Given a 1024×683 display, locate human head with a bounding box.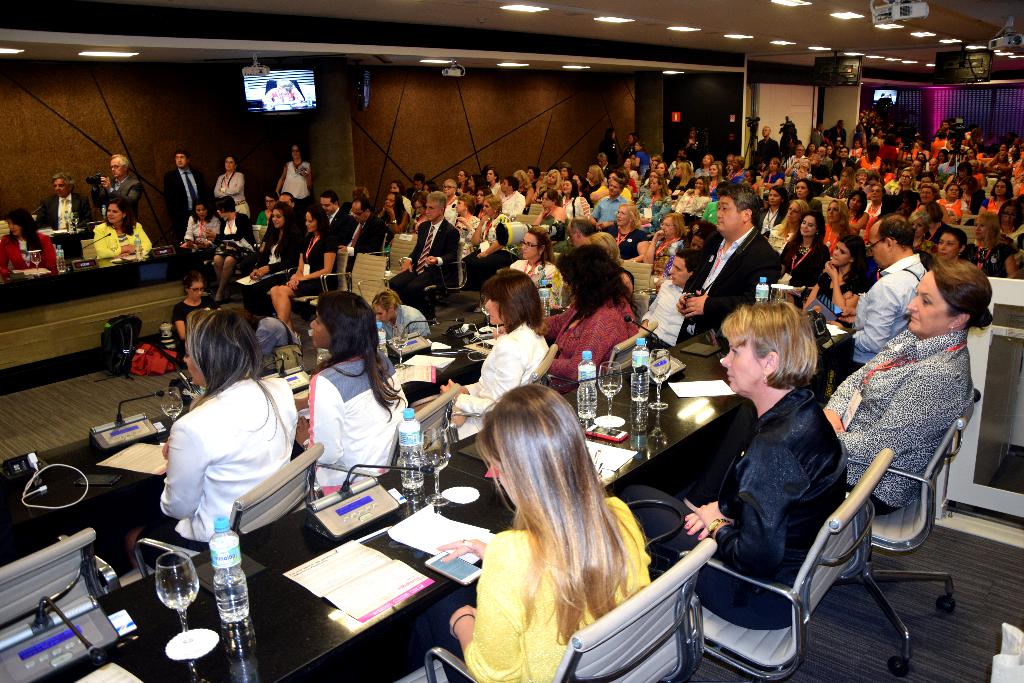
Located: 943:183:960:199.
